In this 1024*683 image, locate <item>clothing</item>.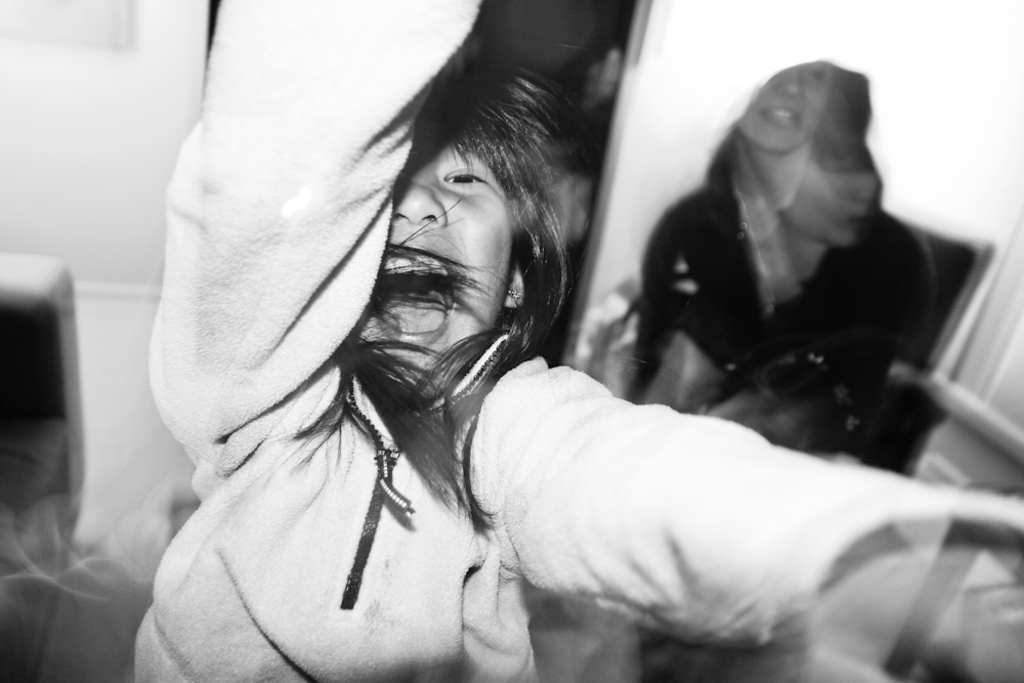
Bounding box: box=[142, 0, 1023, 680].
